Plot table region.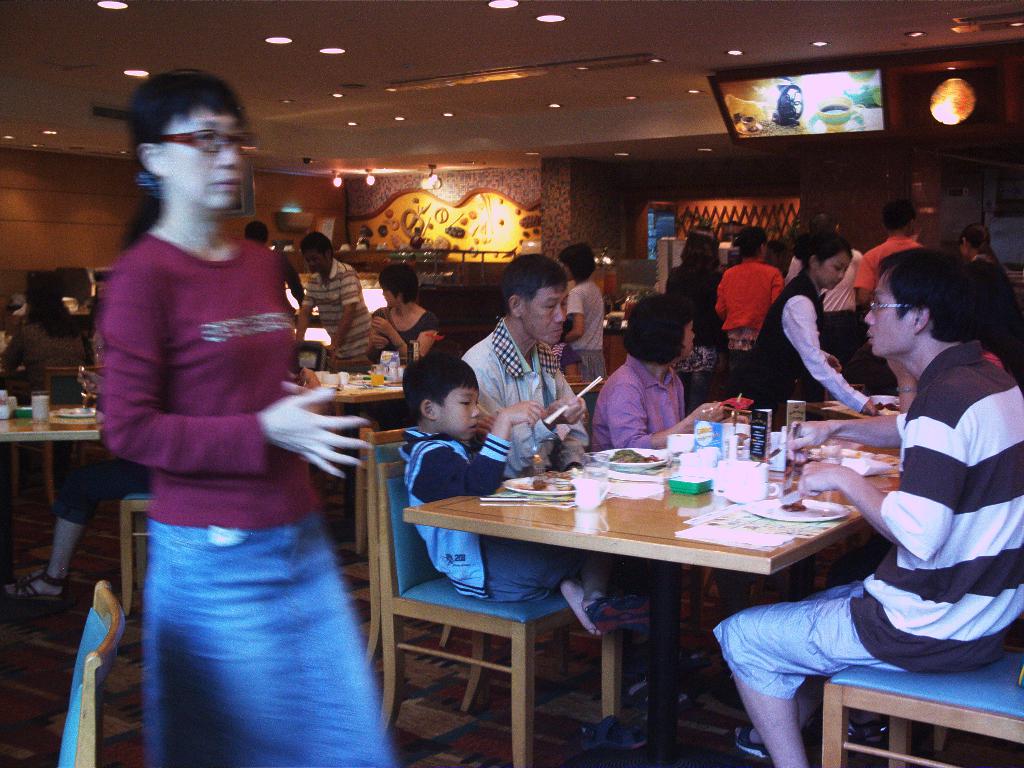
Plotted at region(0, 402, 109, 527).
